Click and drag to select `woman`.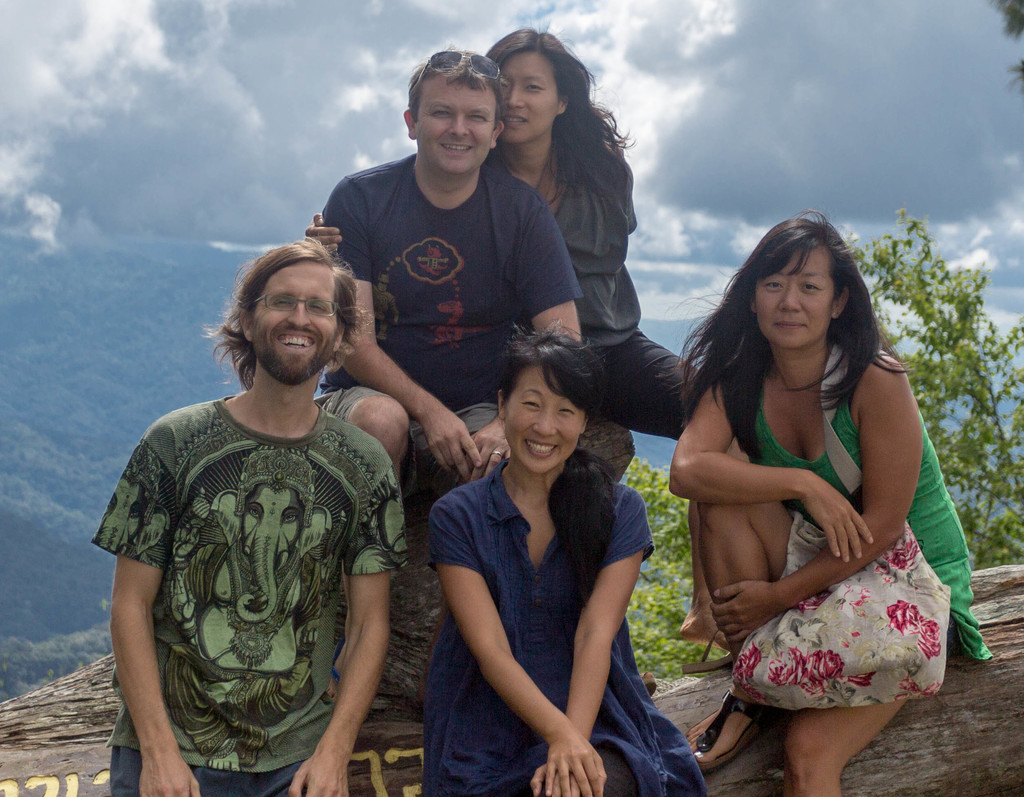
Selection: [421,319,707,796].
